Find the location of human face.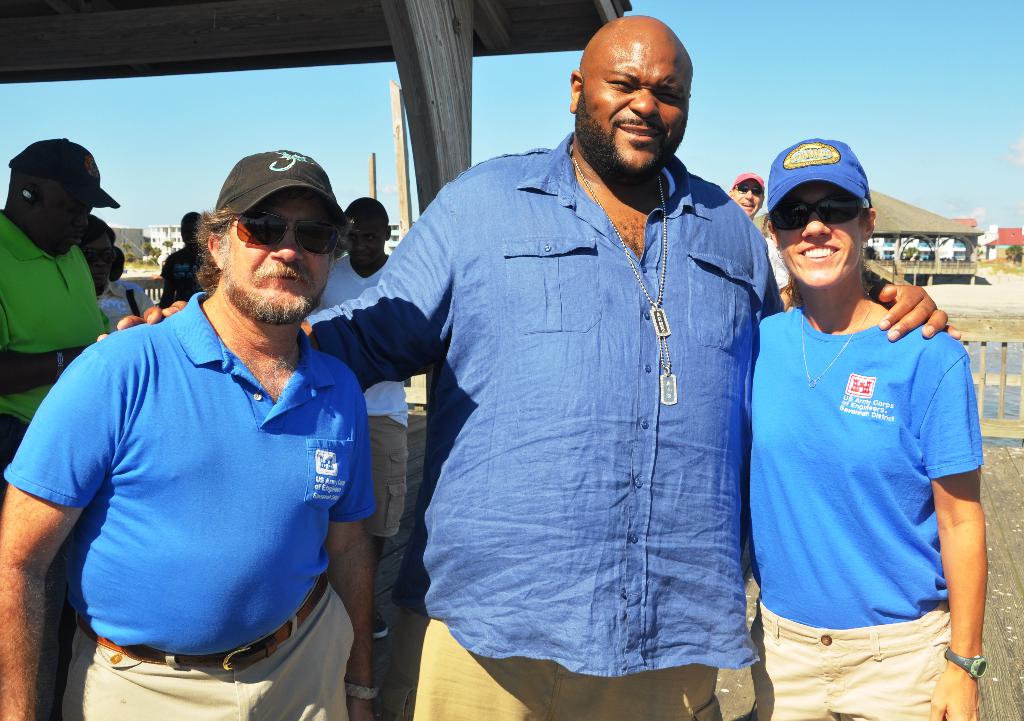
Location: {"left": 229, "top": 187, "right": 338, "bottom": 316}.
